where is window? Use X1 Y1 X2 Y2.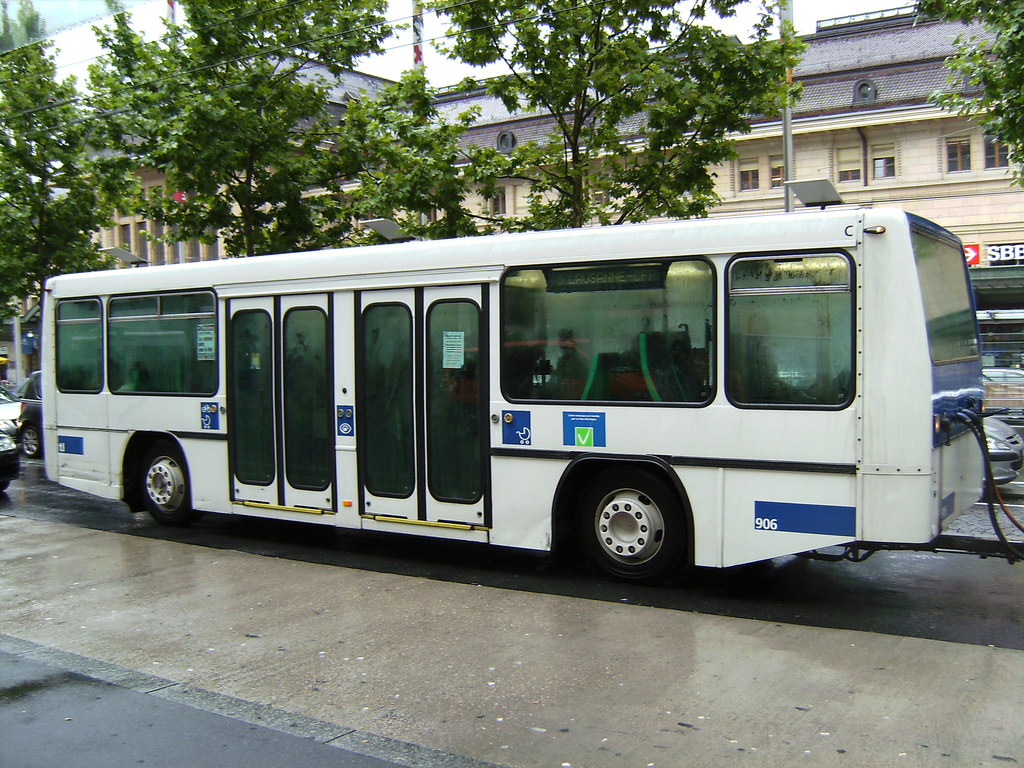
836 147 861 183.
